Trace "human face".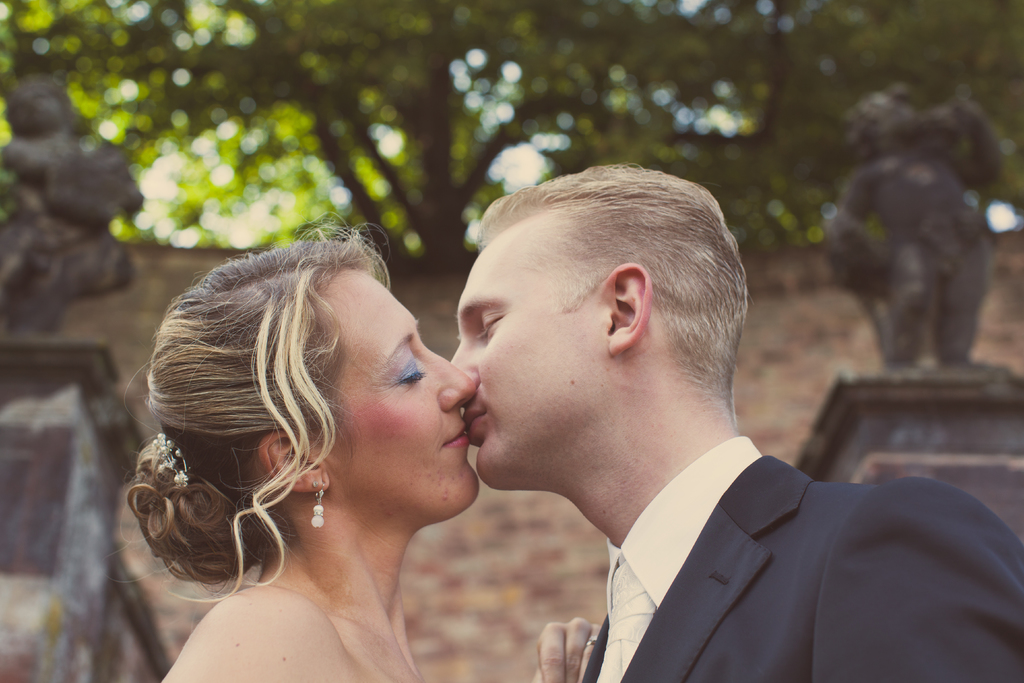
Traced to x1=329, y1=267, x2=481, y2=522.
